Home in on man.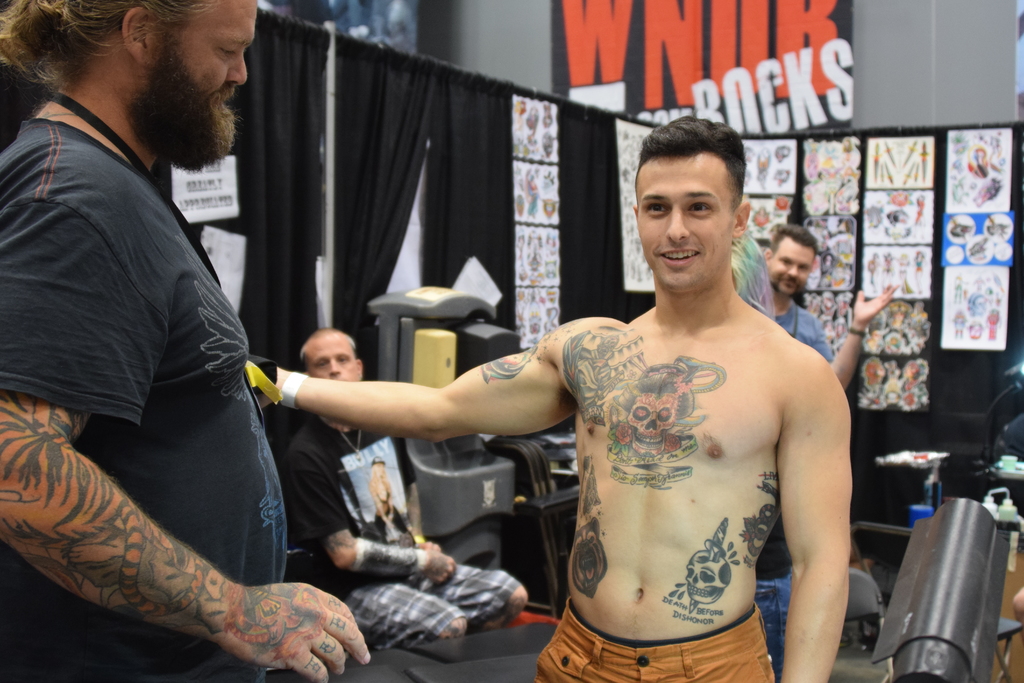
Homed in at 755/223/899/391.
